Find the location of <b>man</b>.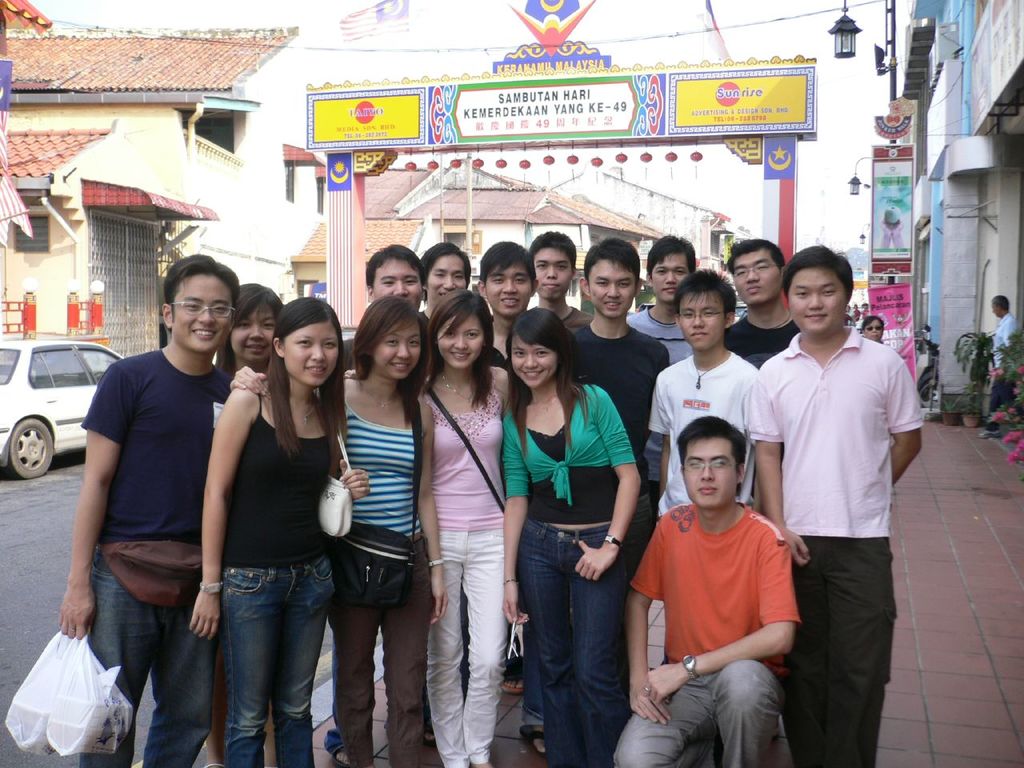
Location: {"left": 624, "top": 234, "right": 698, "bottom": 705}.
